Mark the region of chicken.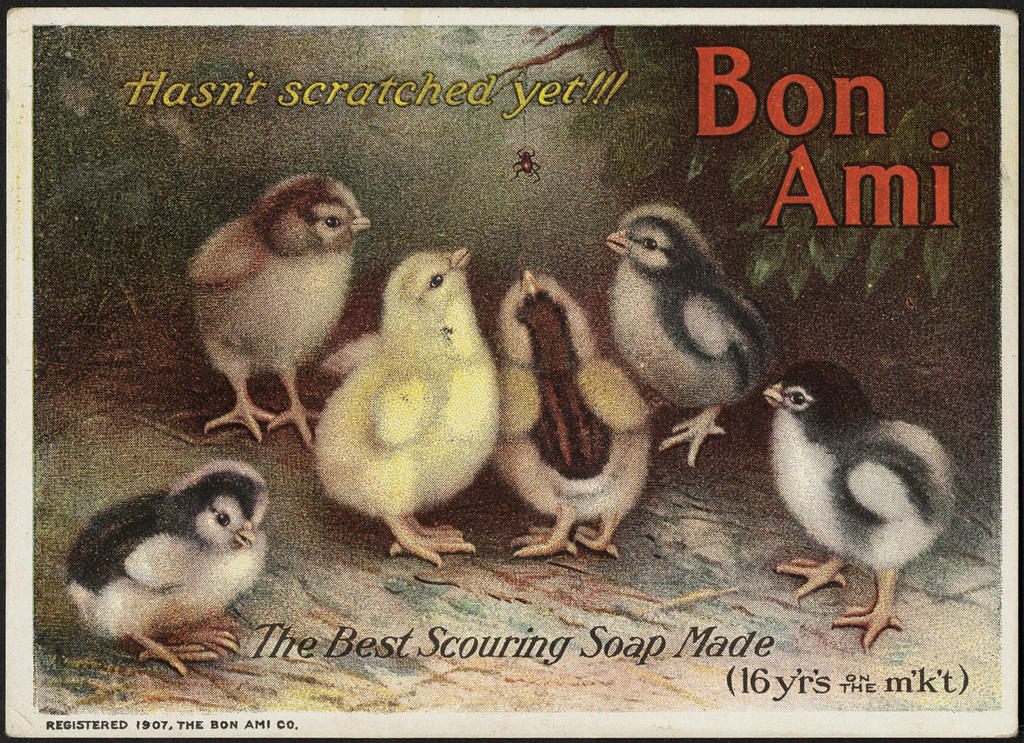
Region: <region>314, 242, 501, 565</region>.
